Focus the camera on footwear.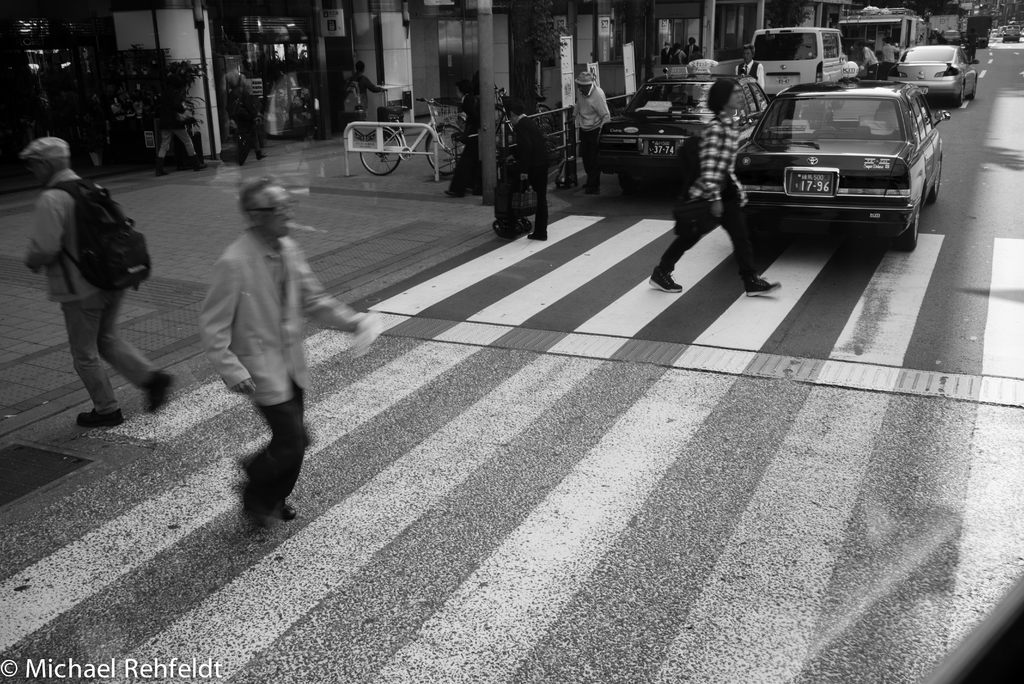
Focus region: (left=743, top=271, right=788, bottom=300).
